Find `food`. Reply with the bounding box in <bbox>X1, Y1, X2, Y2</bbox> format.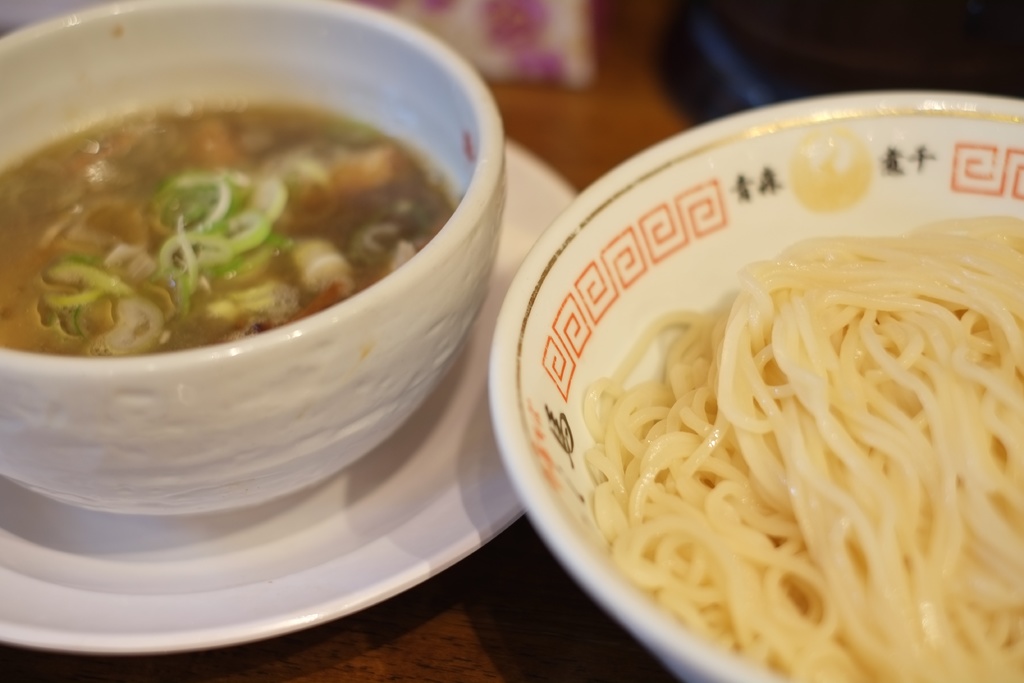
<bbox>605, 204, 1014, 654</bbox>.
